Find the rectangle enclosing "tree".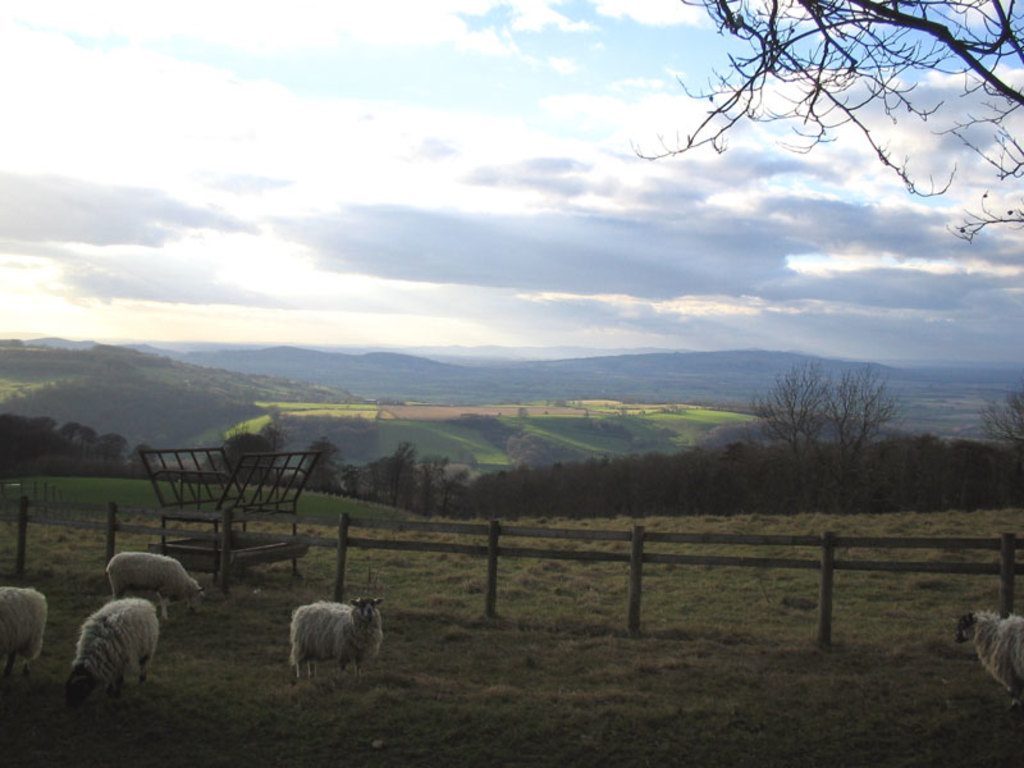
box(978, 393, 1023, 492).
